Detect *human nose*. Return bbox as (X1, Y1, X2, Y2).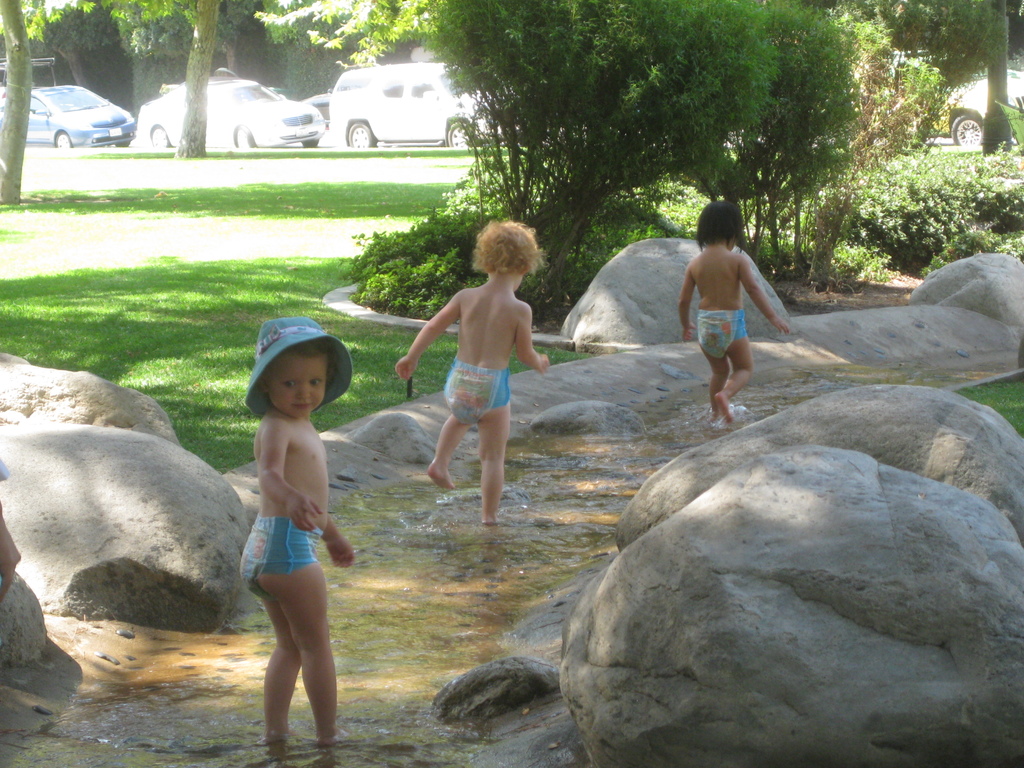
(299, 387, 307, 395).
